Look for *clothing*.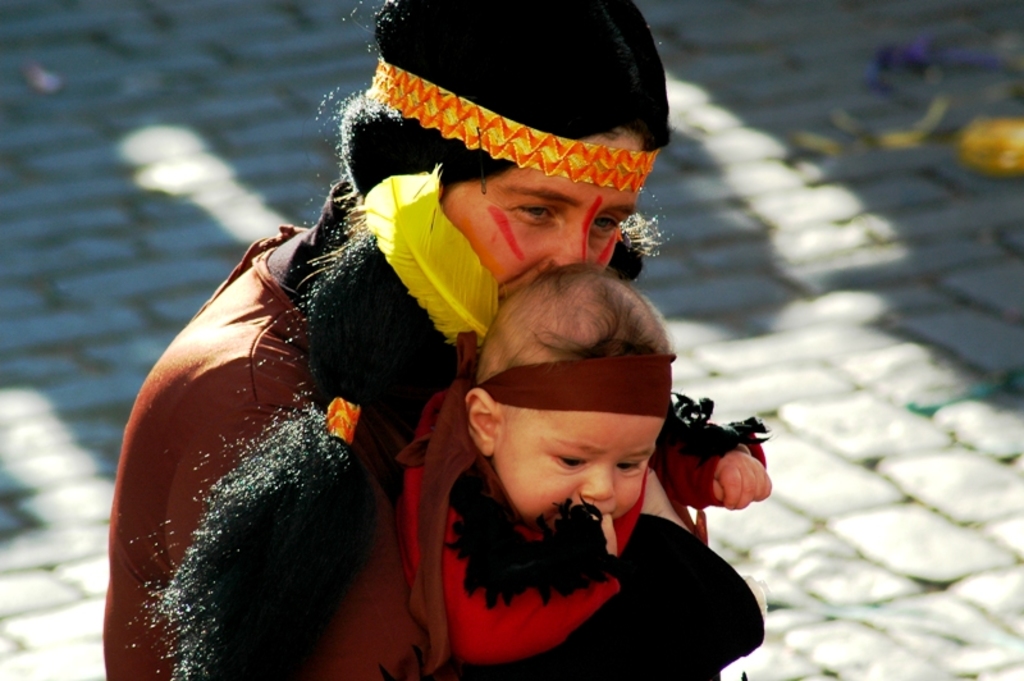
Found: pyautogui.locateOnScreen(100, 224, 695, 680).
